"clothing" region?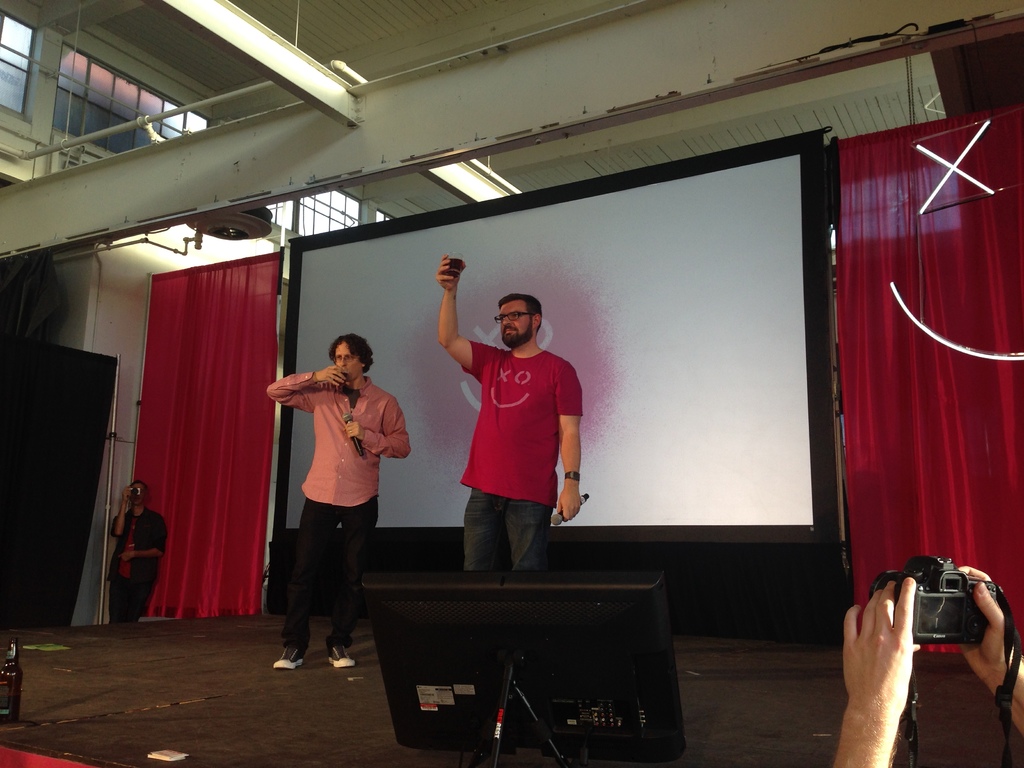
bbox=(266, 371, 413, 647)
